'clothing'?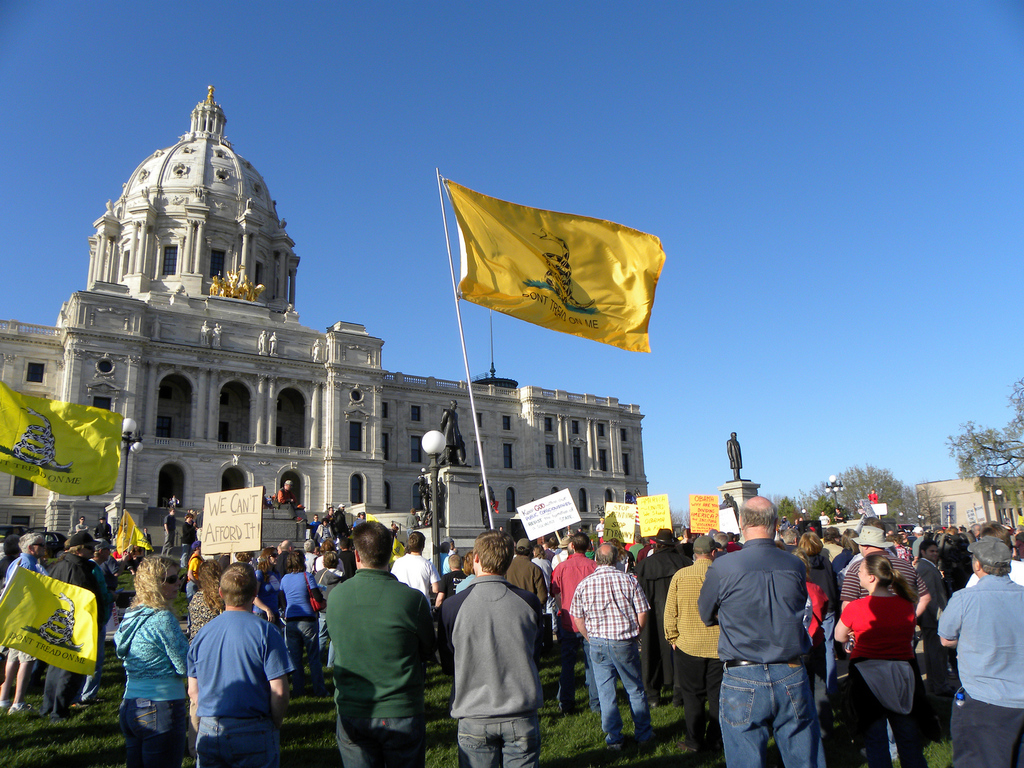
BBox(829, 591, 927, 758)
